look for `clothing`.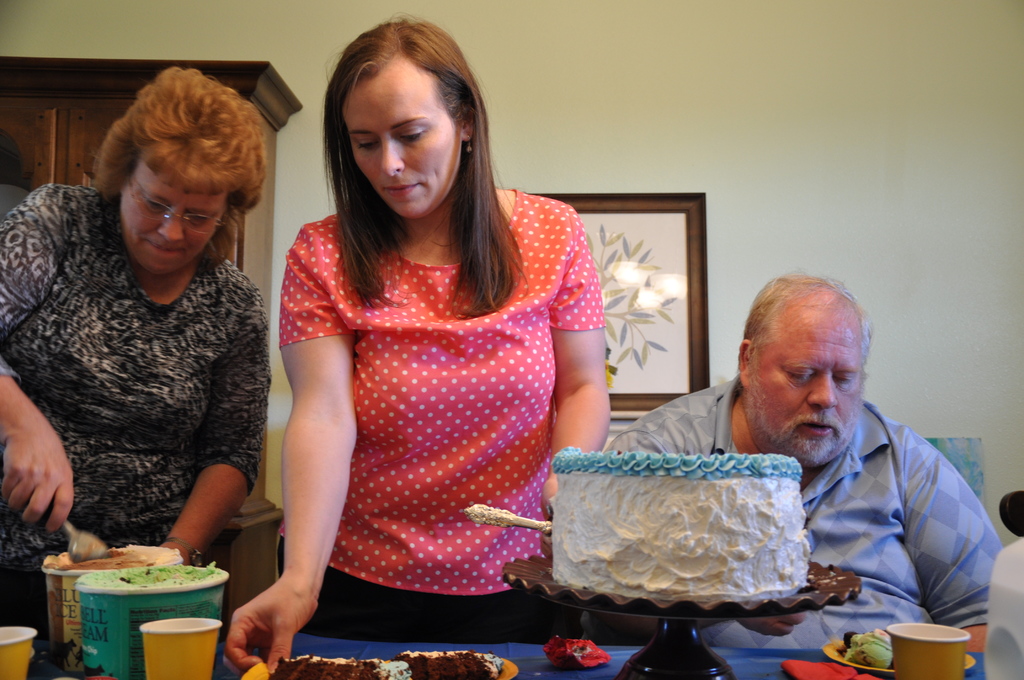
Found: box=[0, 182, 270, 660].
